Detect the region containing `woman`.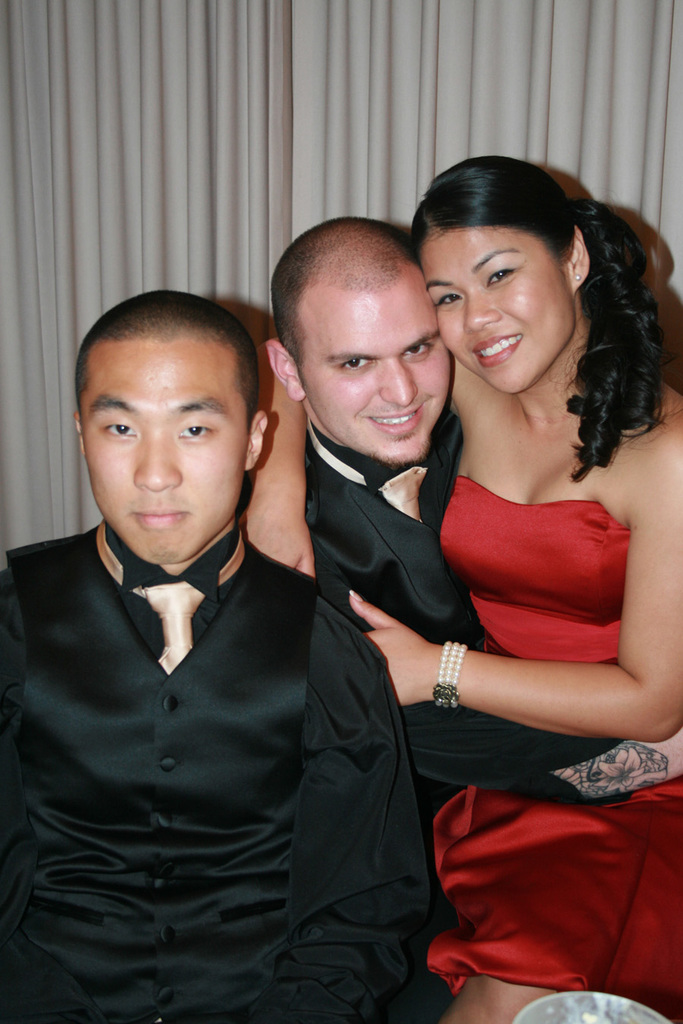
<region>239, 155, 682, 1023</region>.
